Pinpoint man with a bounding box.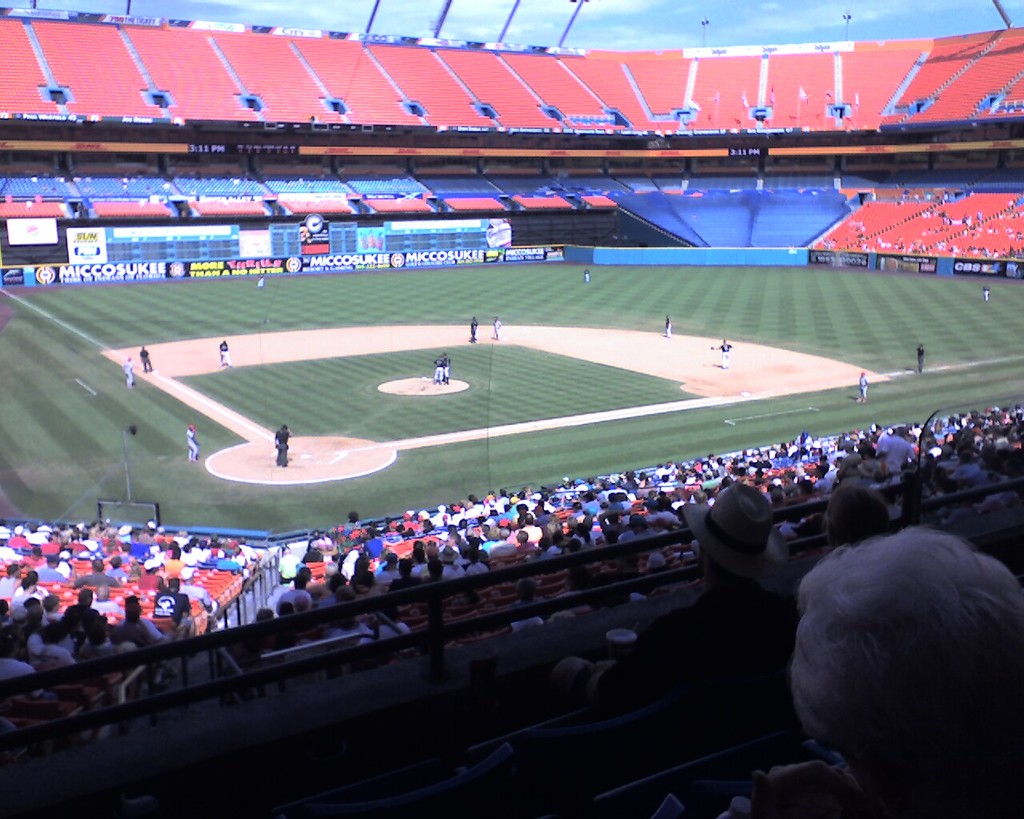
434, 355, 440, 384.
